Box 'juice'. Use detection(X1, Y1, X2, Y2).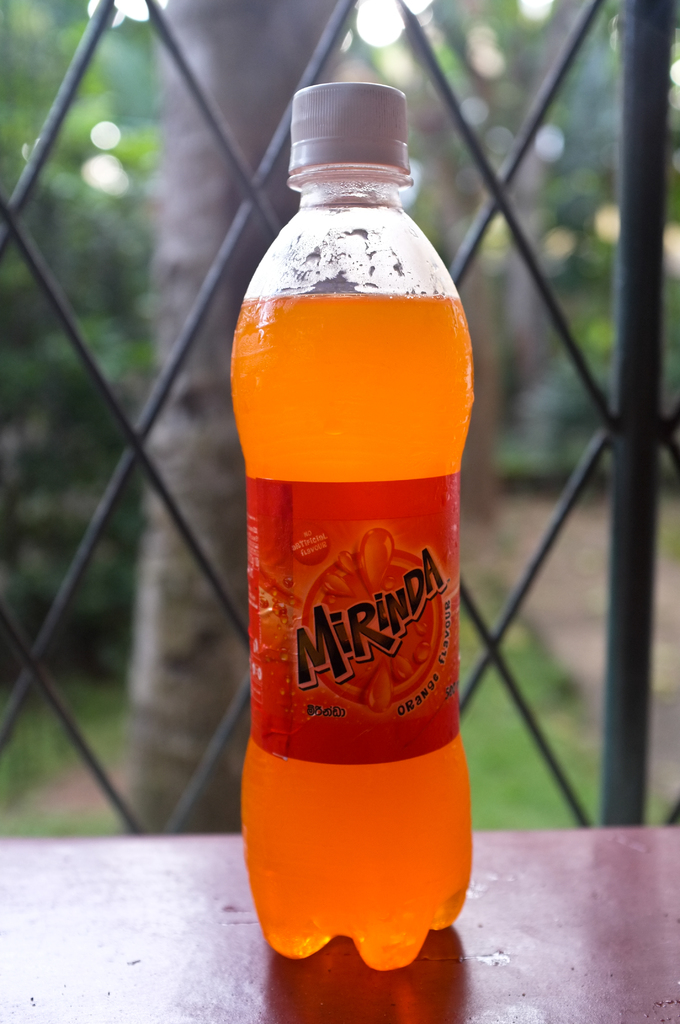
detection(231, 289, 474, 973).
